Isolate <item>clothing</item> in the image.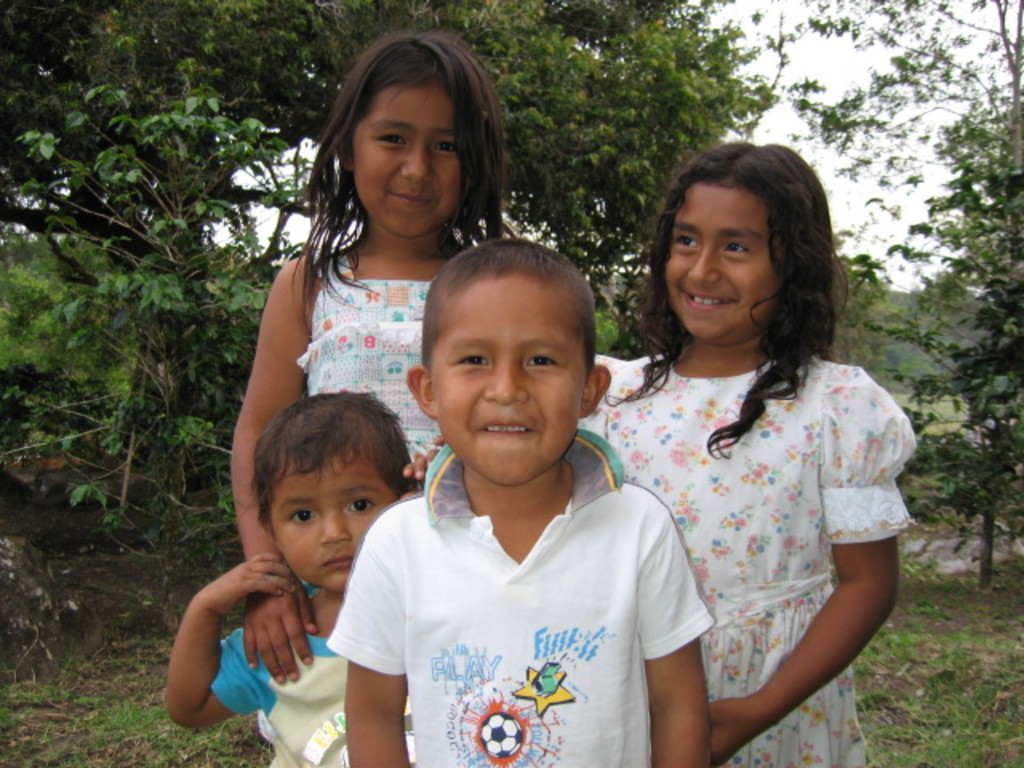
Isolated region: (left=301, top=243, right=470, bottom=474).
